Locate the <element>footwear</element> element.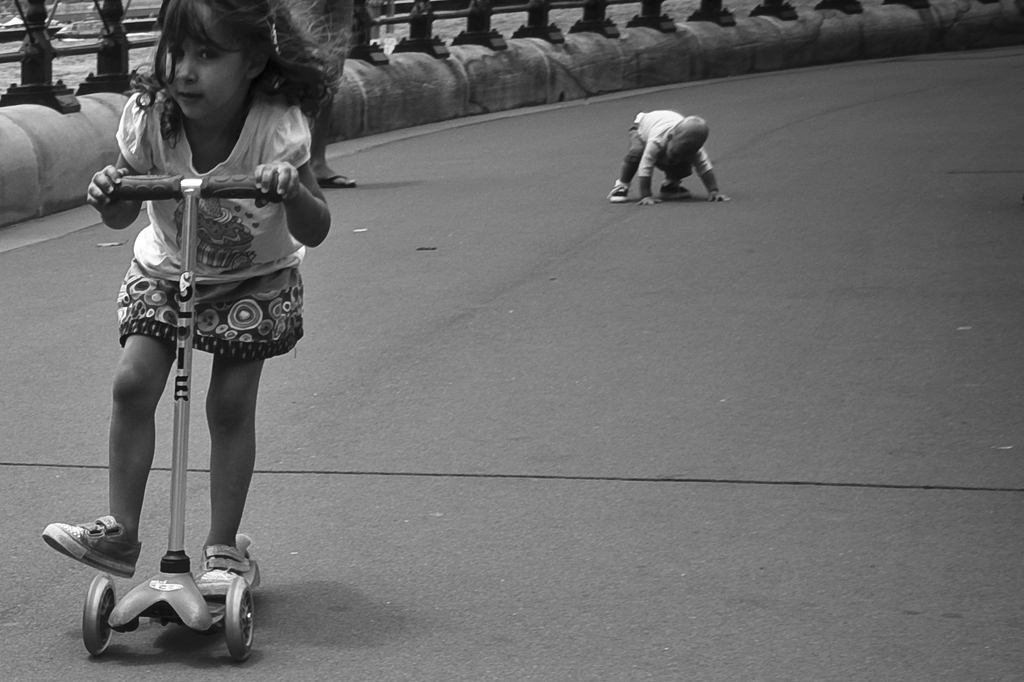
Element bbox: 192,539,254,598.
